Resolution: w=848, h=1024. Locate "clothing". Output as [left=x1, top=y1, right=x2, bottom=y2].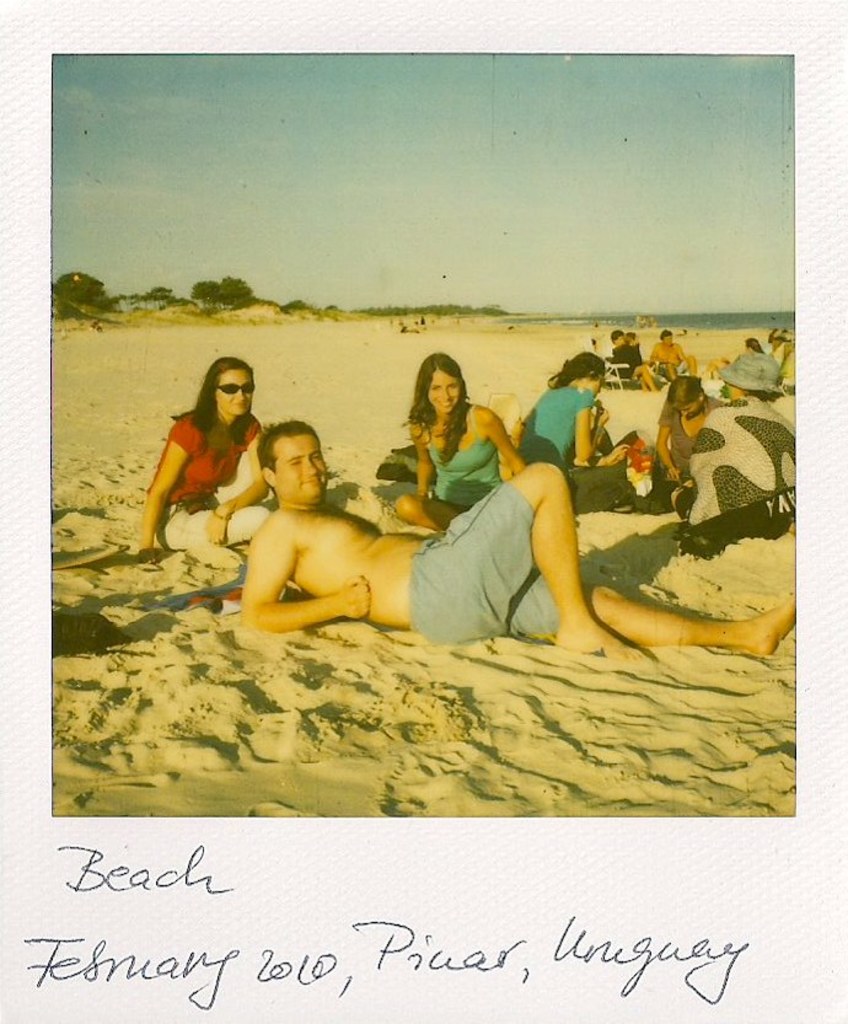
[left=145, top=411, right=268, bottom=552].
